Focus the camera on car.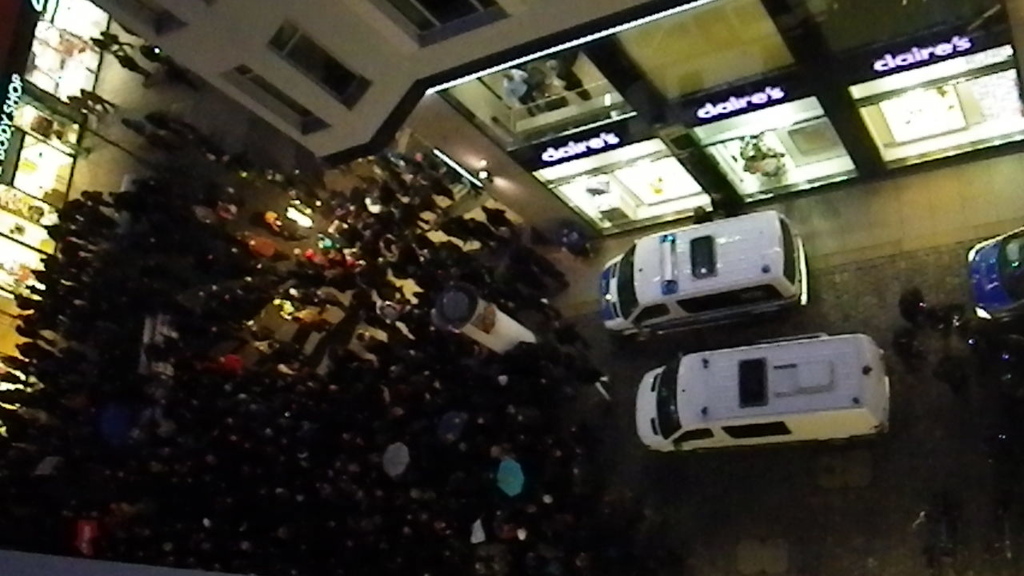
Focus region: 634/335/890/454.
